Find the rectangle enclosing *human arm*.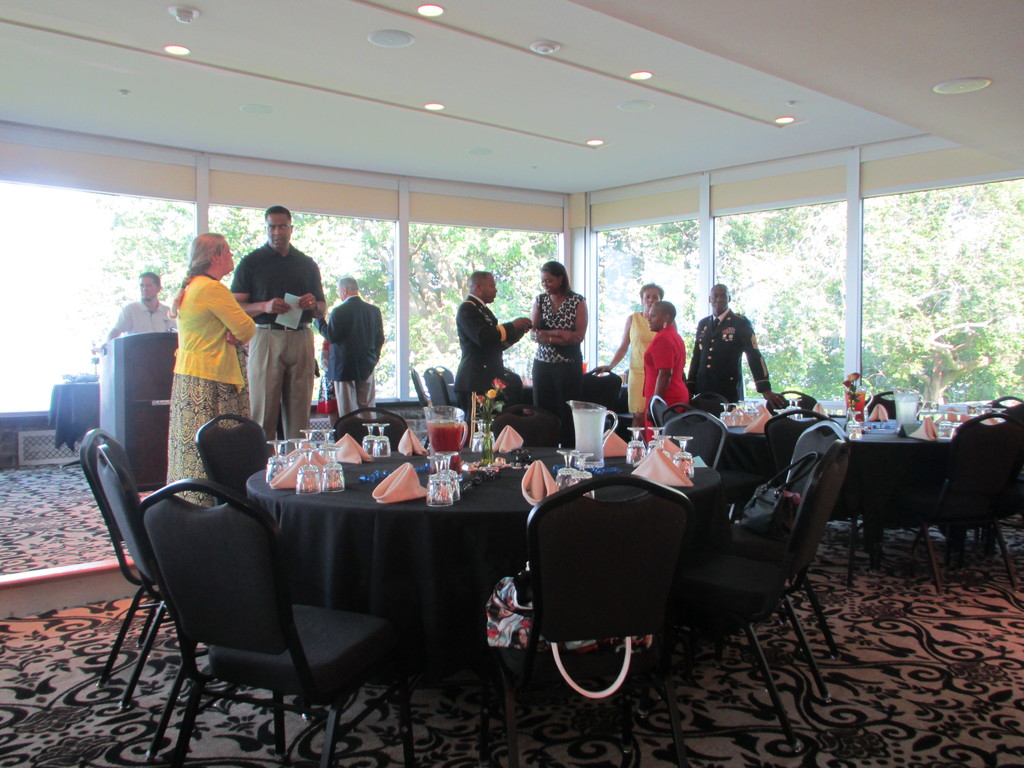
{"x1": 200, "y1": 282, "x2": 257, "y2": 339}.
